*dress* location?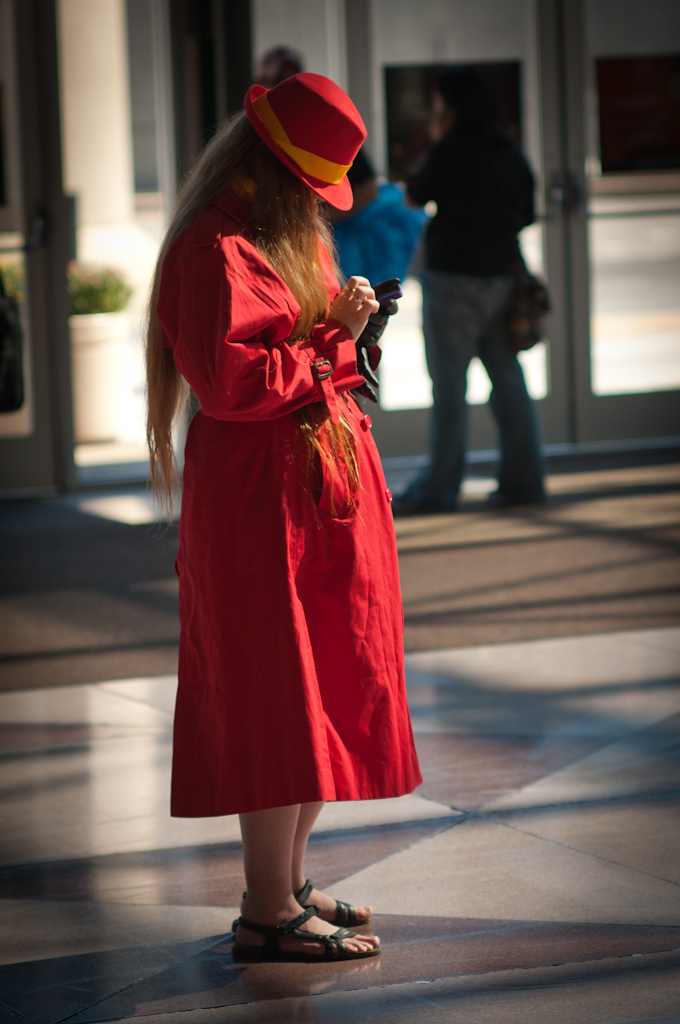
[115,81,455,767]
